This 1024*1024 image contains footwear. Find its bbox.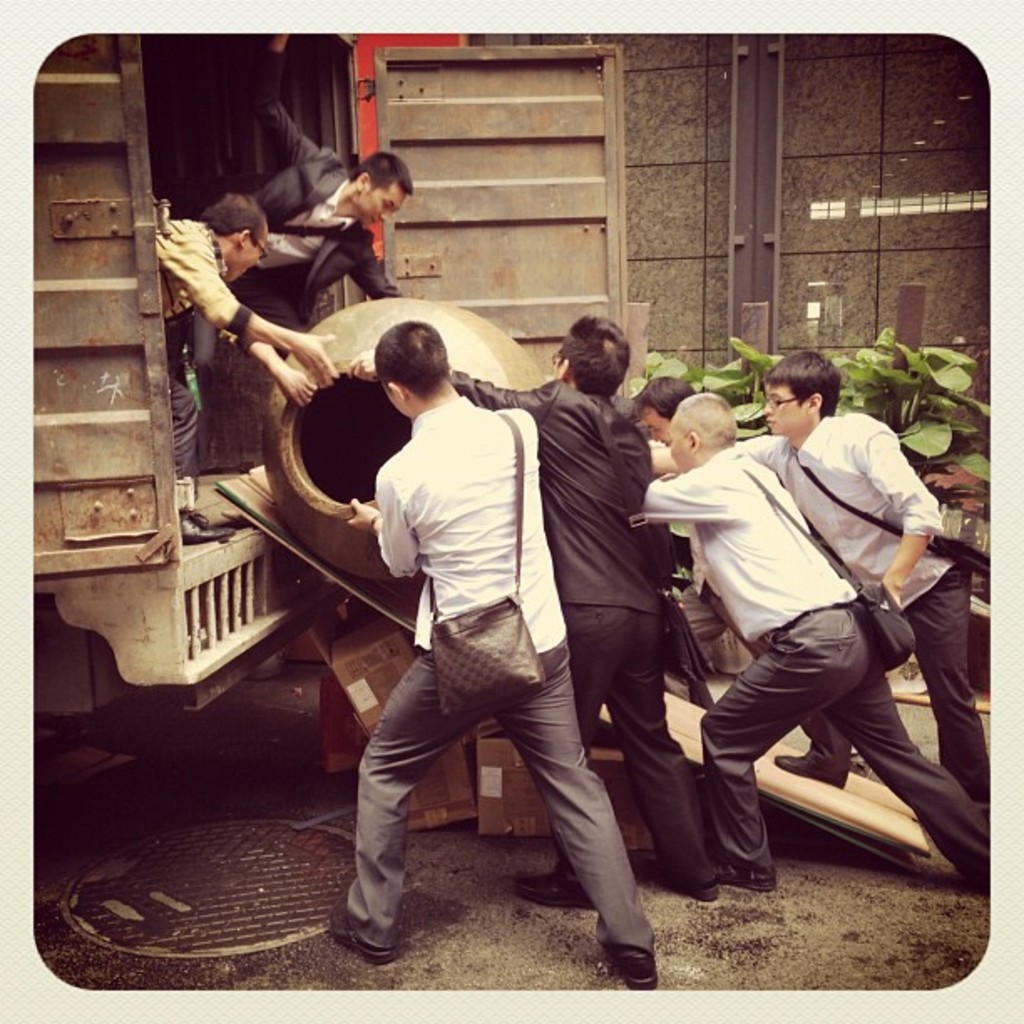
(704, 857, 783, 892).
